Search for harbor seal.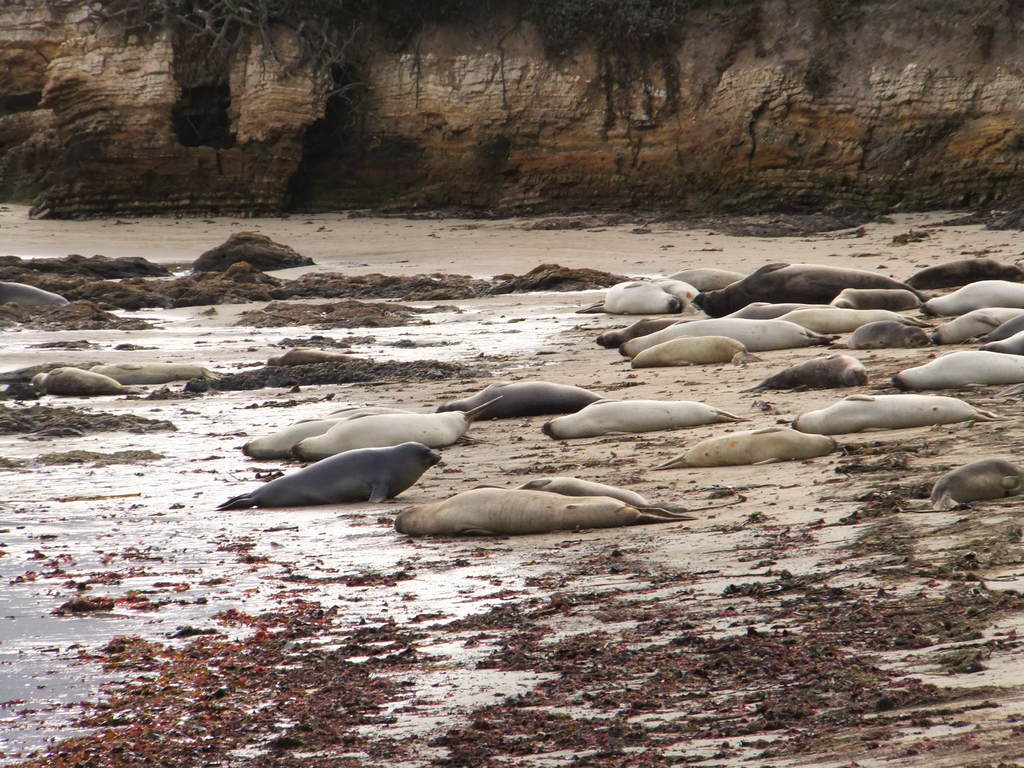
Found at (x1=543, y1=399, x2=749, y2=439).
